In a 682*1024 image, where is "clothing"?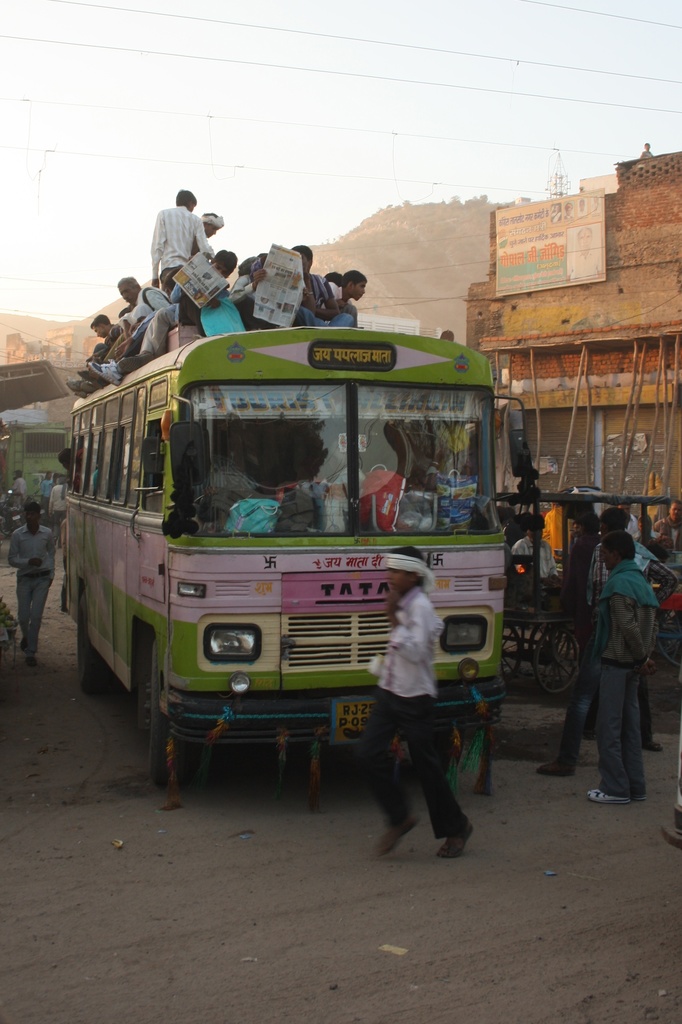
x1=248, y1=271, x2=334, y2=328.
